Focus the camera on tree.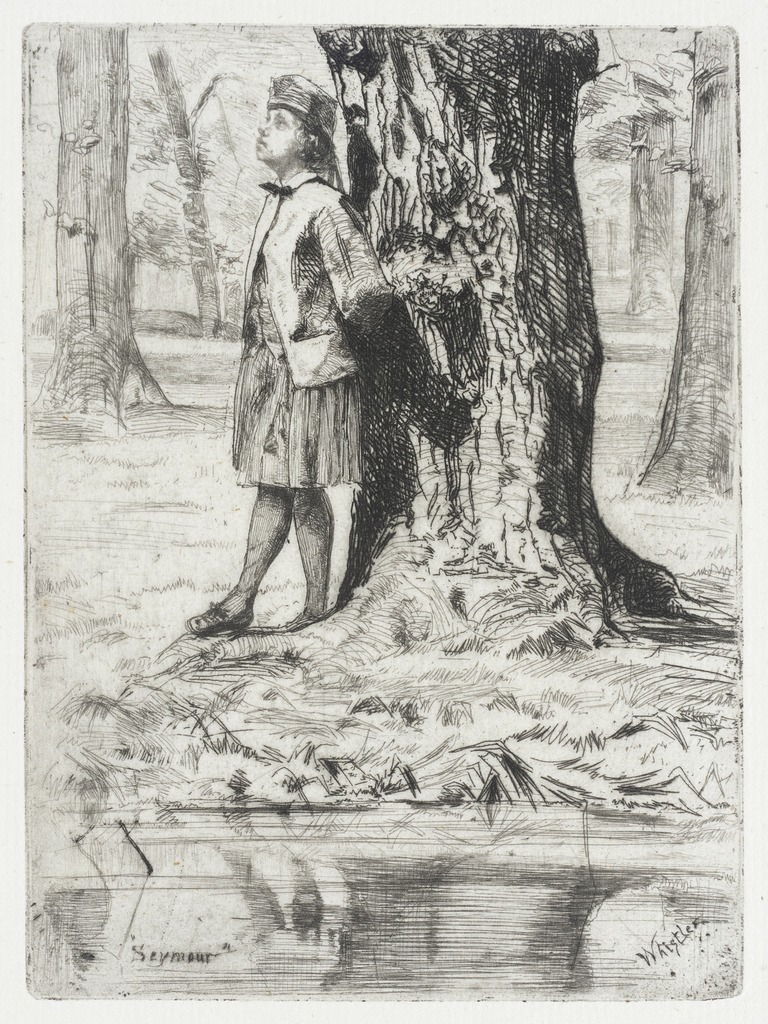
Focus region: BBox(570, 65, 680, 320).
